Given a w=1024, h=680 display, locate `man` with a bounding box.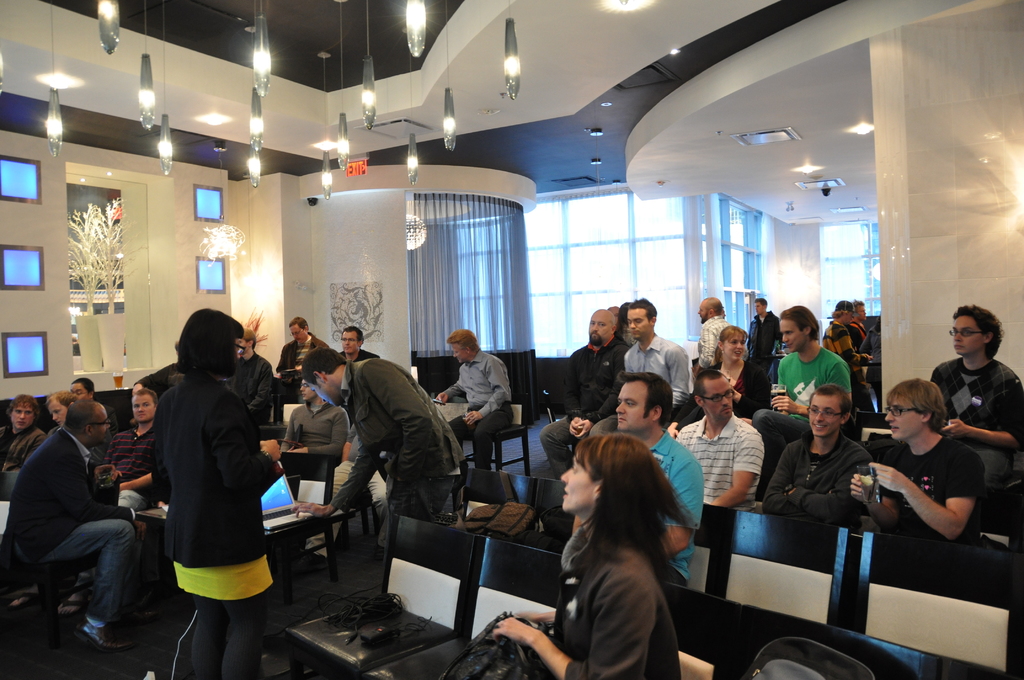
Located: Rect(13, 378, 148, 652).
